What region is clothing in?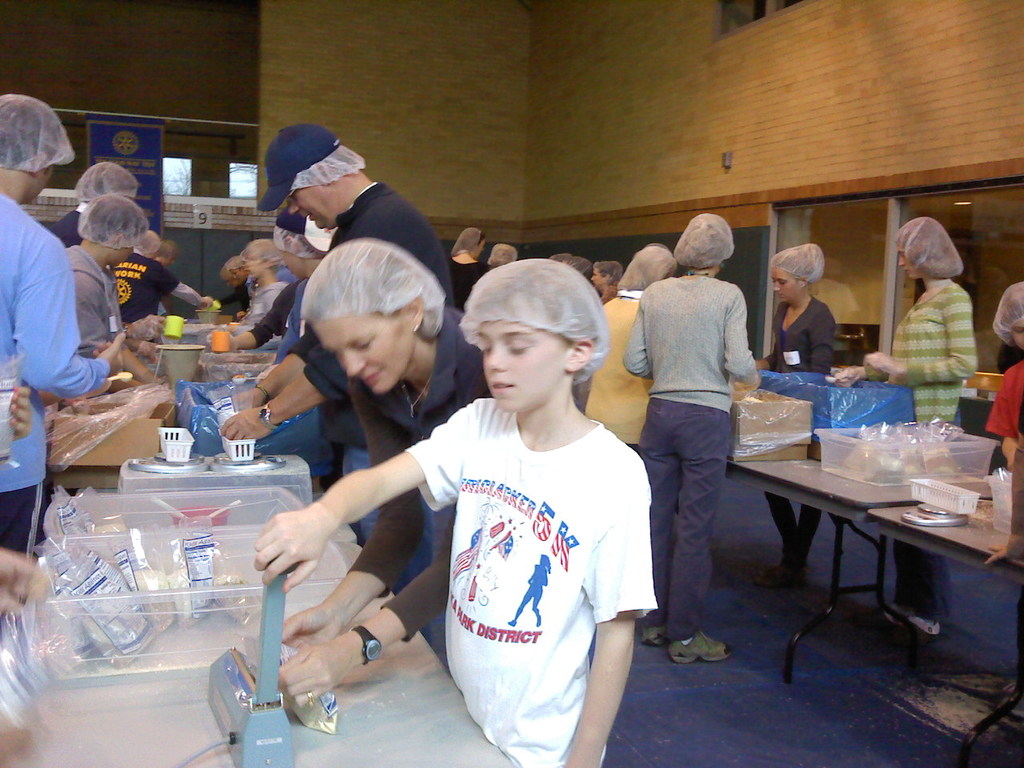
(left=294, top=174, right=454, bottom=590).
